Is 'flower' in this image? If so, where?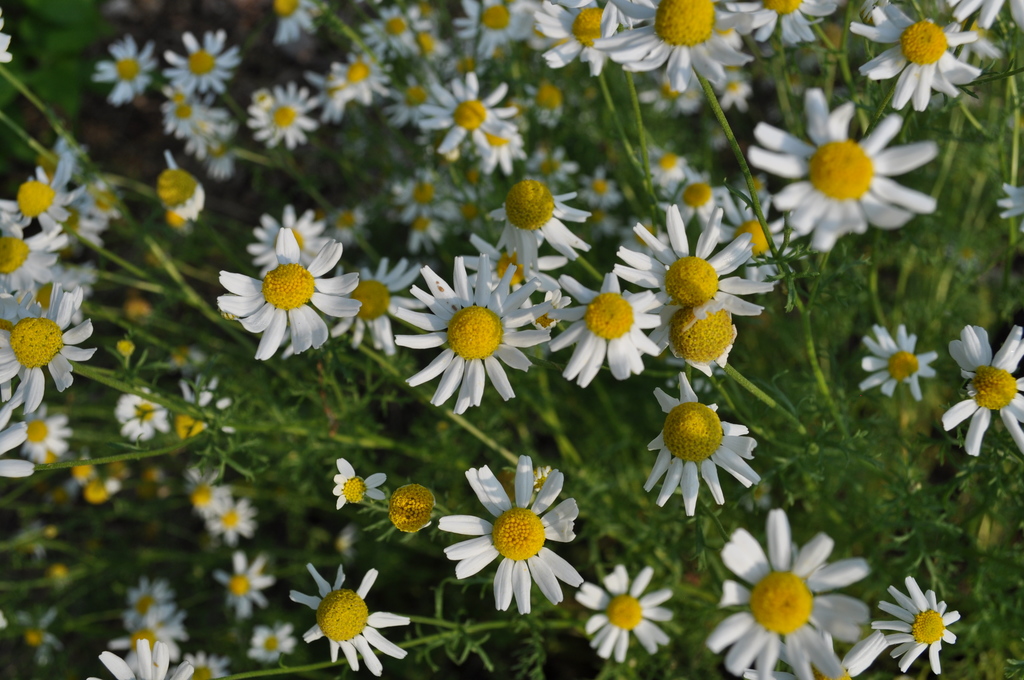
Yes, at 152:86:229:158.
